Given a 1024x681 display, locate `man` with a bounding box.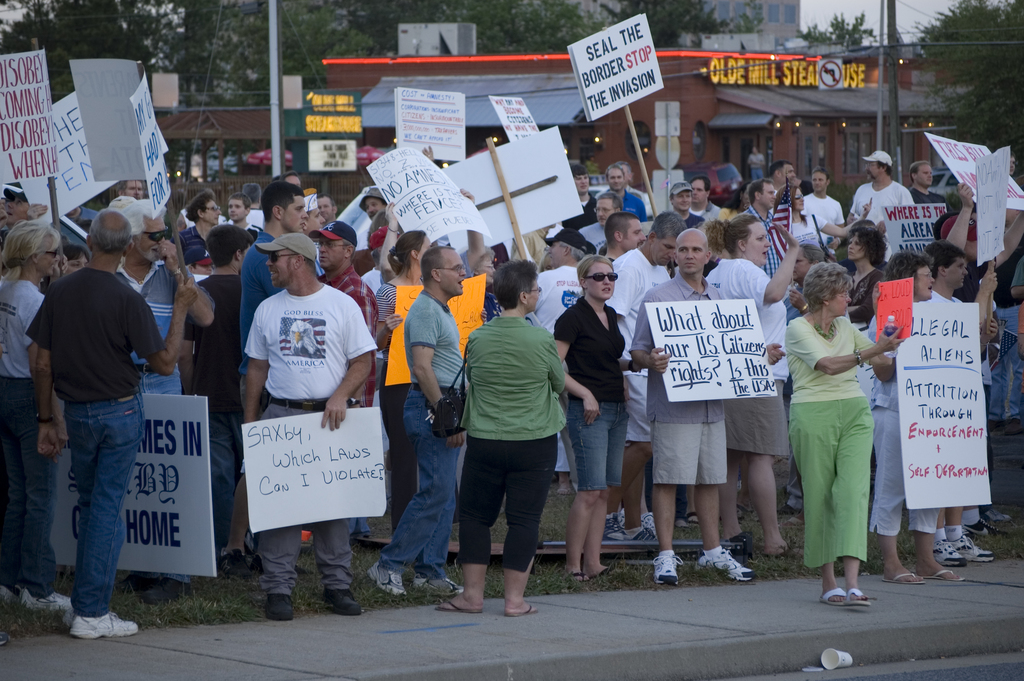
Located: 931/242/992/566.
